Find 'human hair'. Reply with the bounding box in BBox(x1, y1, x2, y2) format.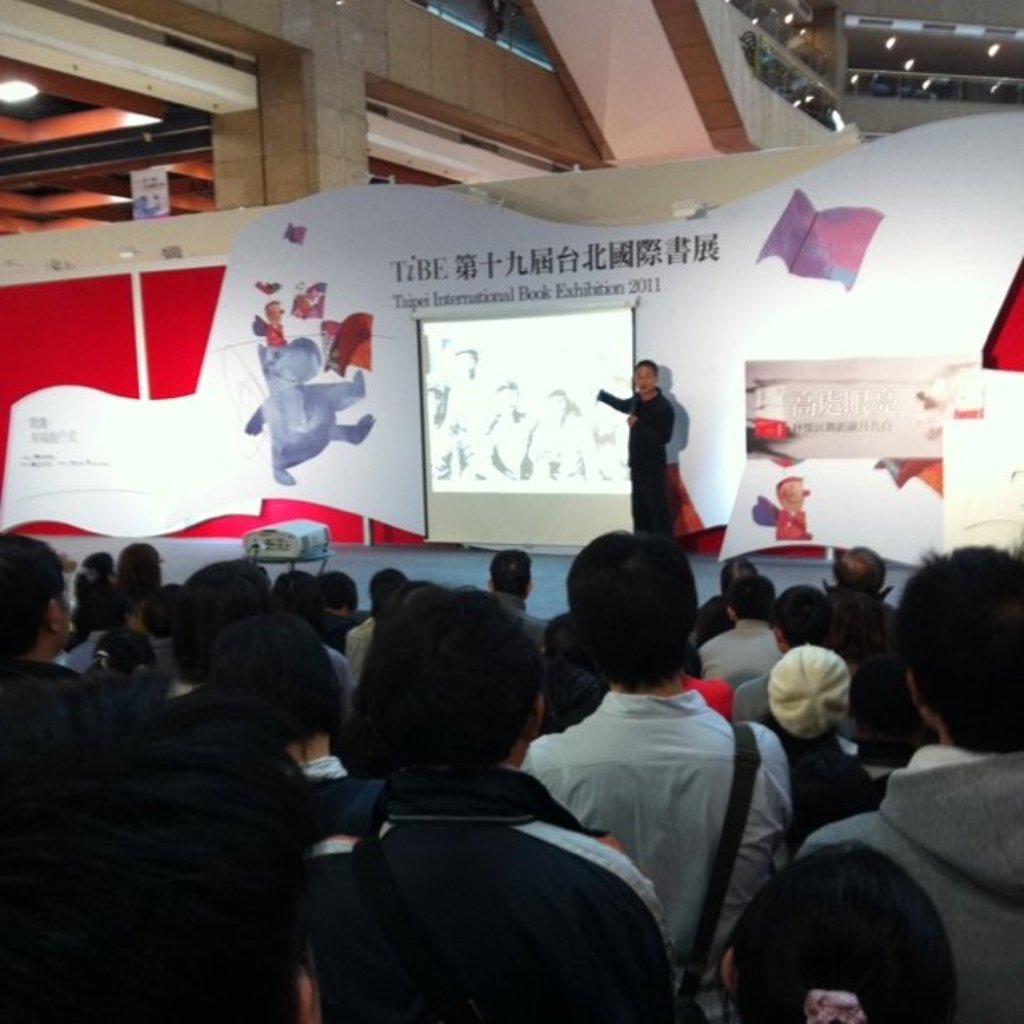
BBox(490, 545, 534, 597).
